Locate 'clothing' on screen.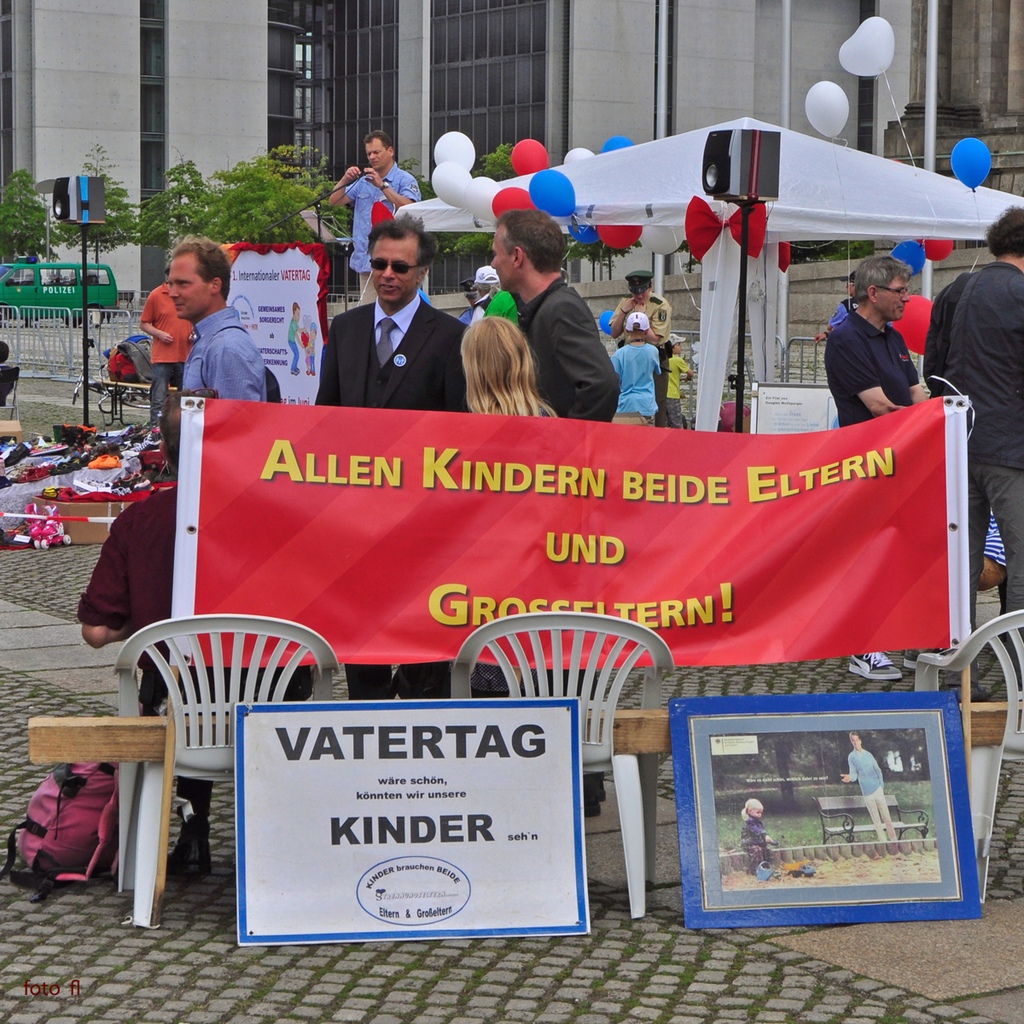
On screen at x1=67, y1=472, x2=173, y2=669.
